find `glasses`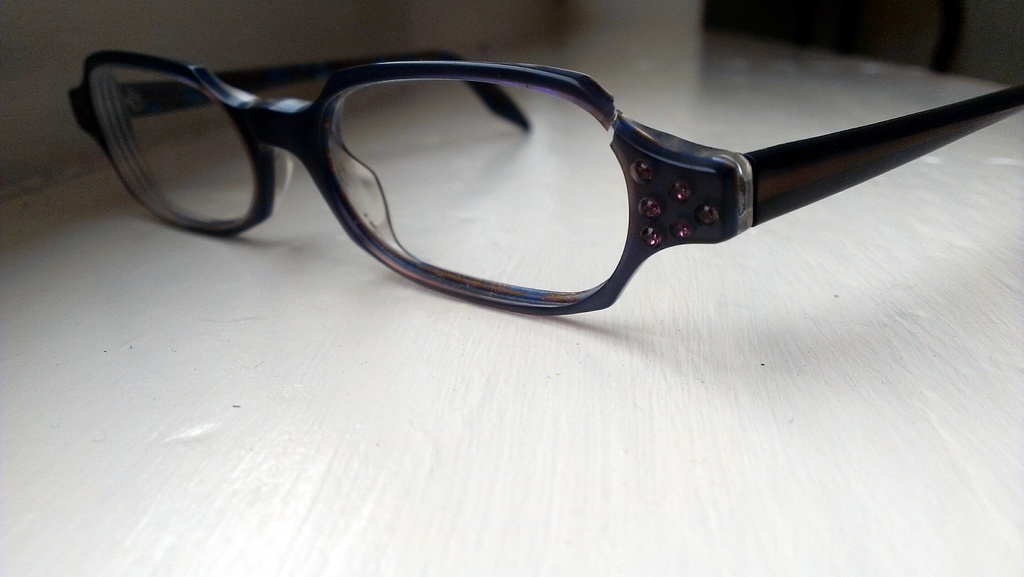
<bbox>65, 46, 1023, 318</bbox>
